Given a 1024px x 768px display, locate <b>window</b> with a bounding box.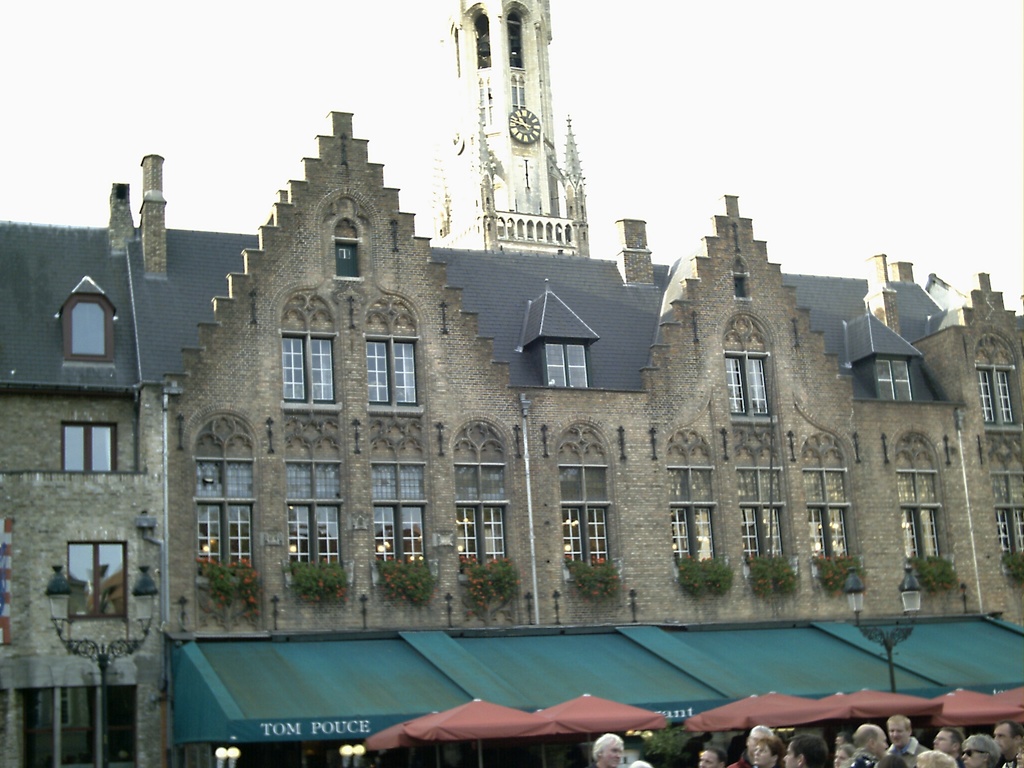
Located: box=[63, 419, 117, 477].
